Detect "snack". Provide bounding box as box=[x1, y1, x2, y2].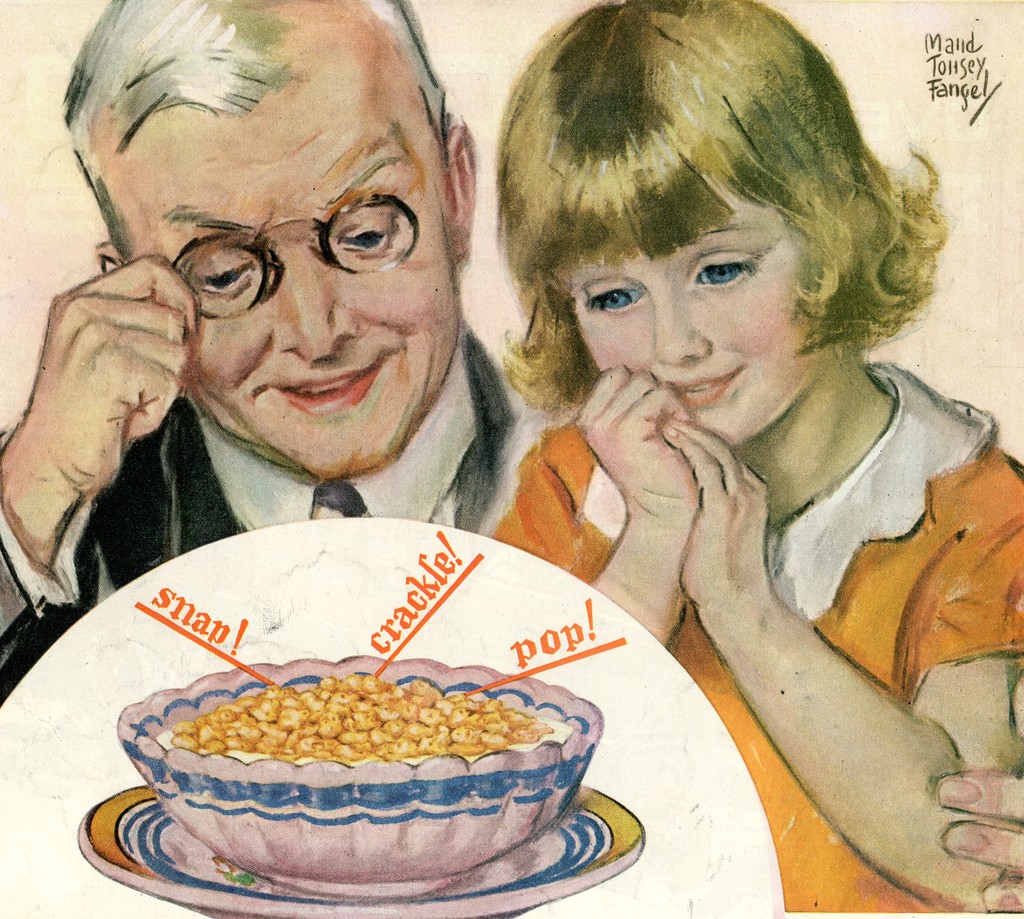
box=[97, 643, 627, 884].
